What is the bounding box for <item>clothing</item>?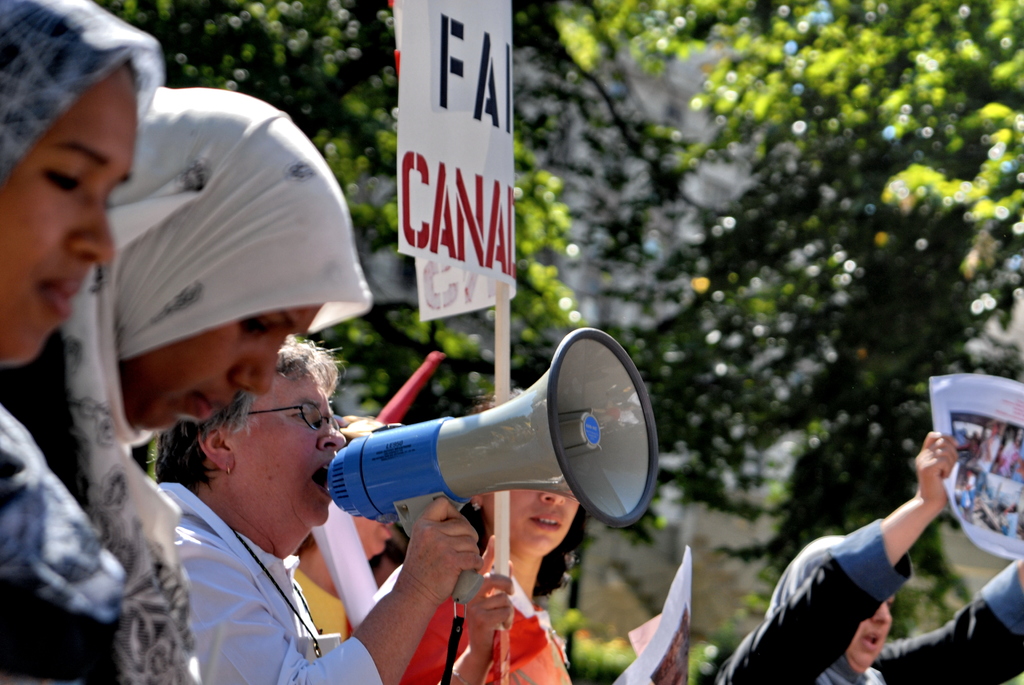
x1=301, y1=574, x2=361, y2=659.
